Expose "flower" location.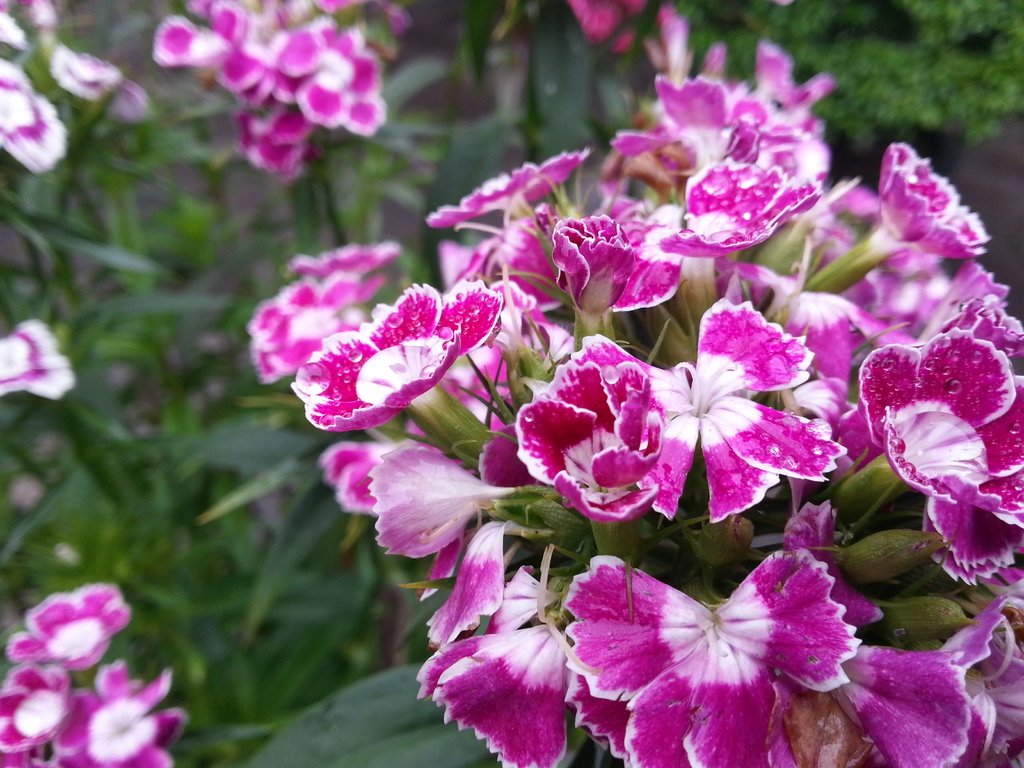
Exposed at (0,317,76,398).
